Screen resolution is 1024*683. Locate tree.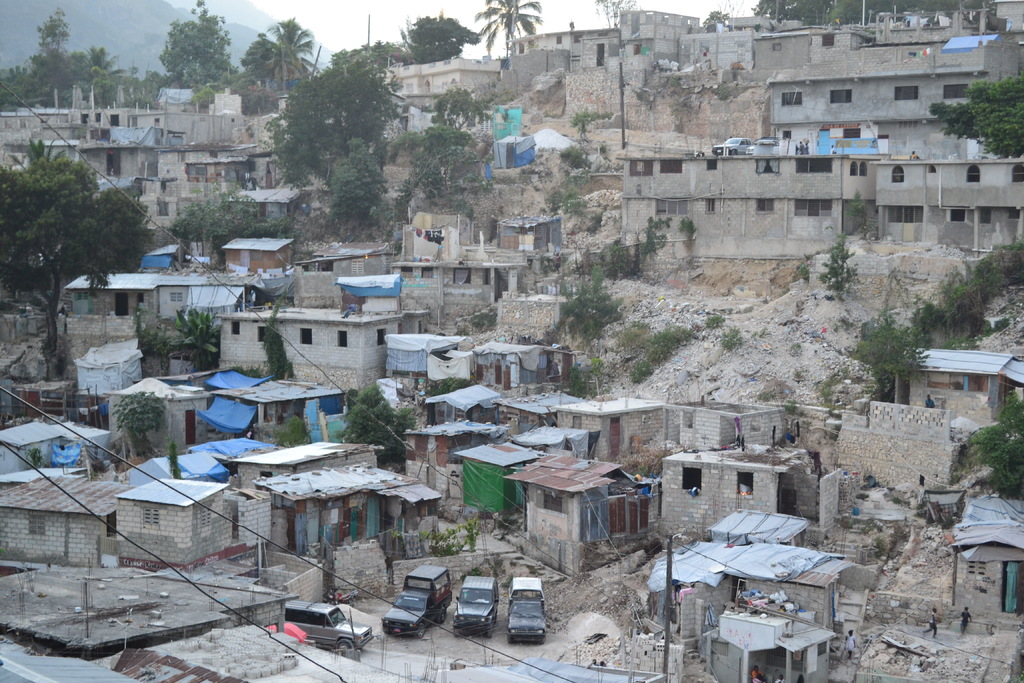
[430, 83, 499, 133].
